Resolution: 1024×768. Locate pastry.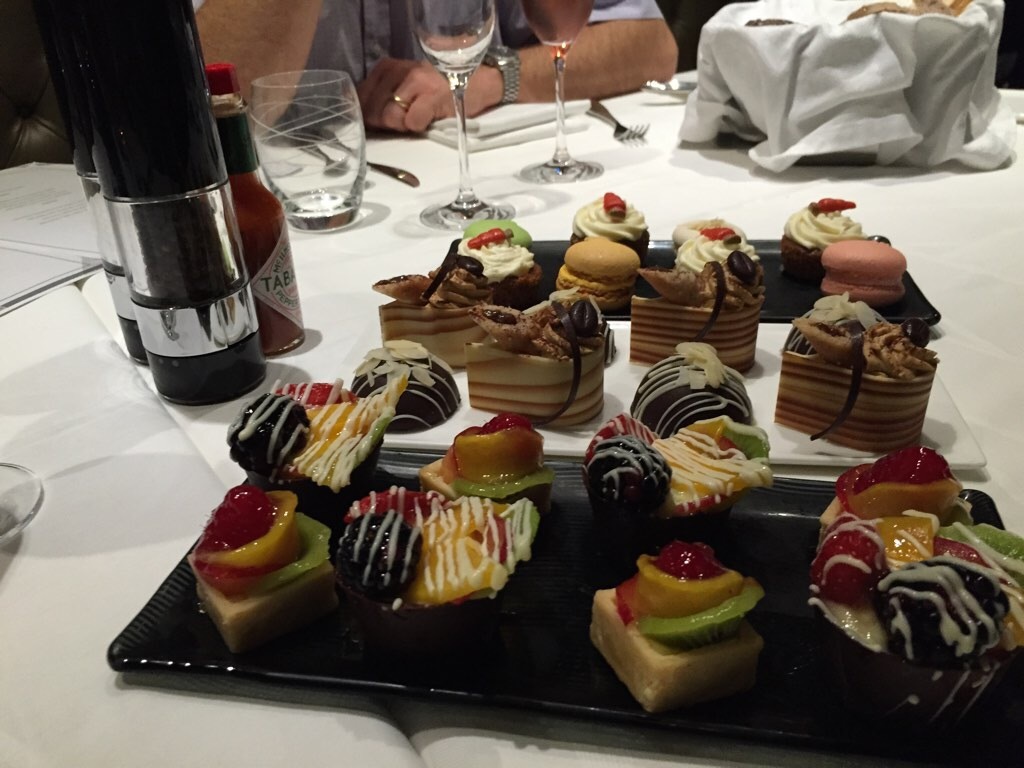
pyautogui.locateOnScreen(582, 345, 774, 515).
